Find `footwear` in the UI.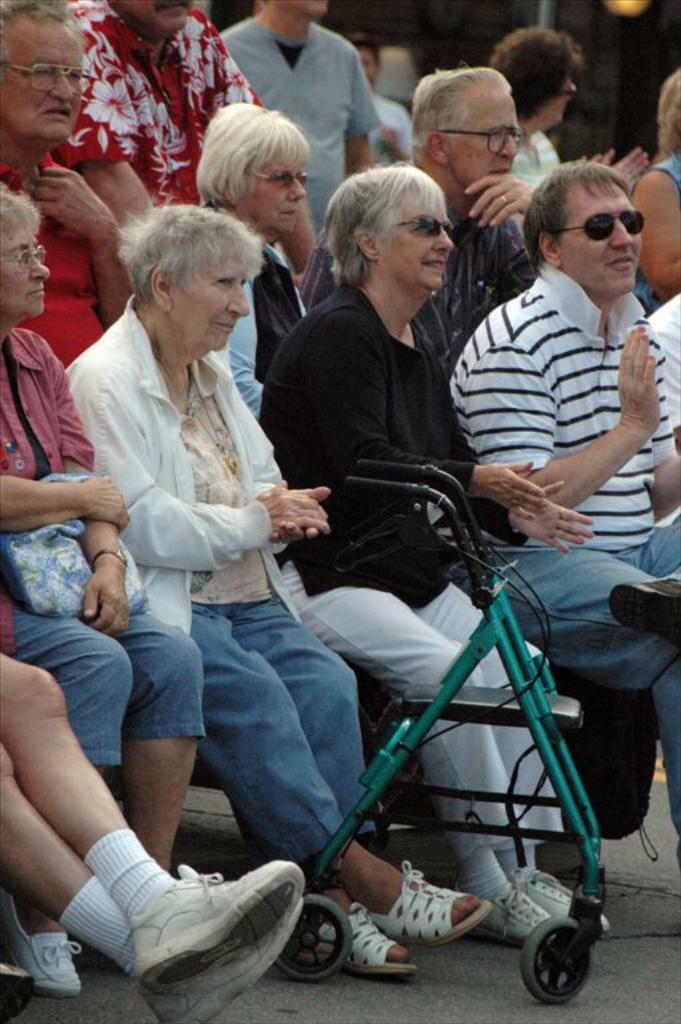
UI element at detection(153, 901, 305, 1023).
